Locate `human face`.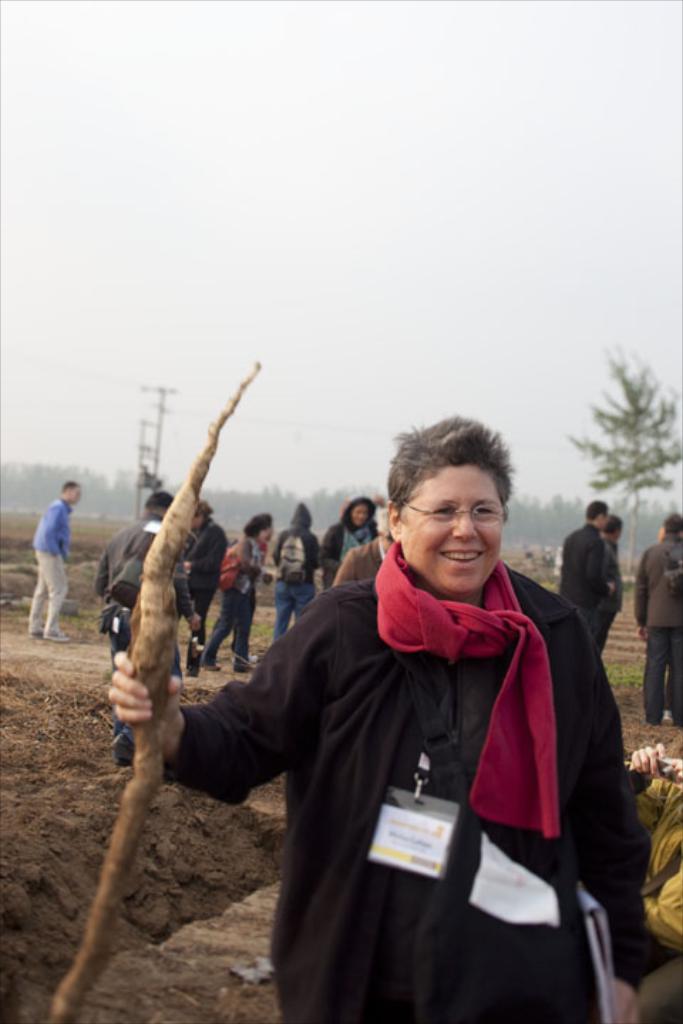
Bounding box: pyautogui.locateOnScreen(67, 488, 78, 508).
